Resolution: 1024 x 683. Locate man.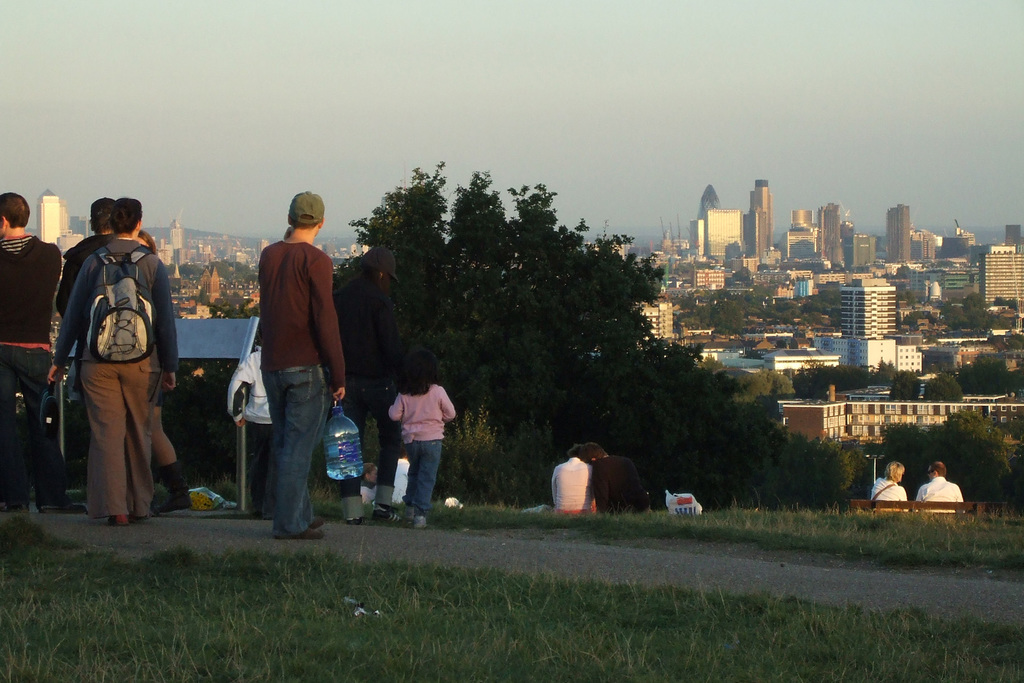
rect(0, 190, 81, 520).
